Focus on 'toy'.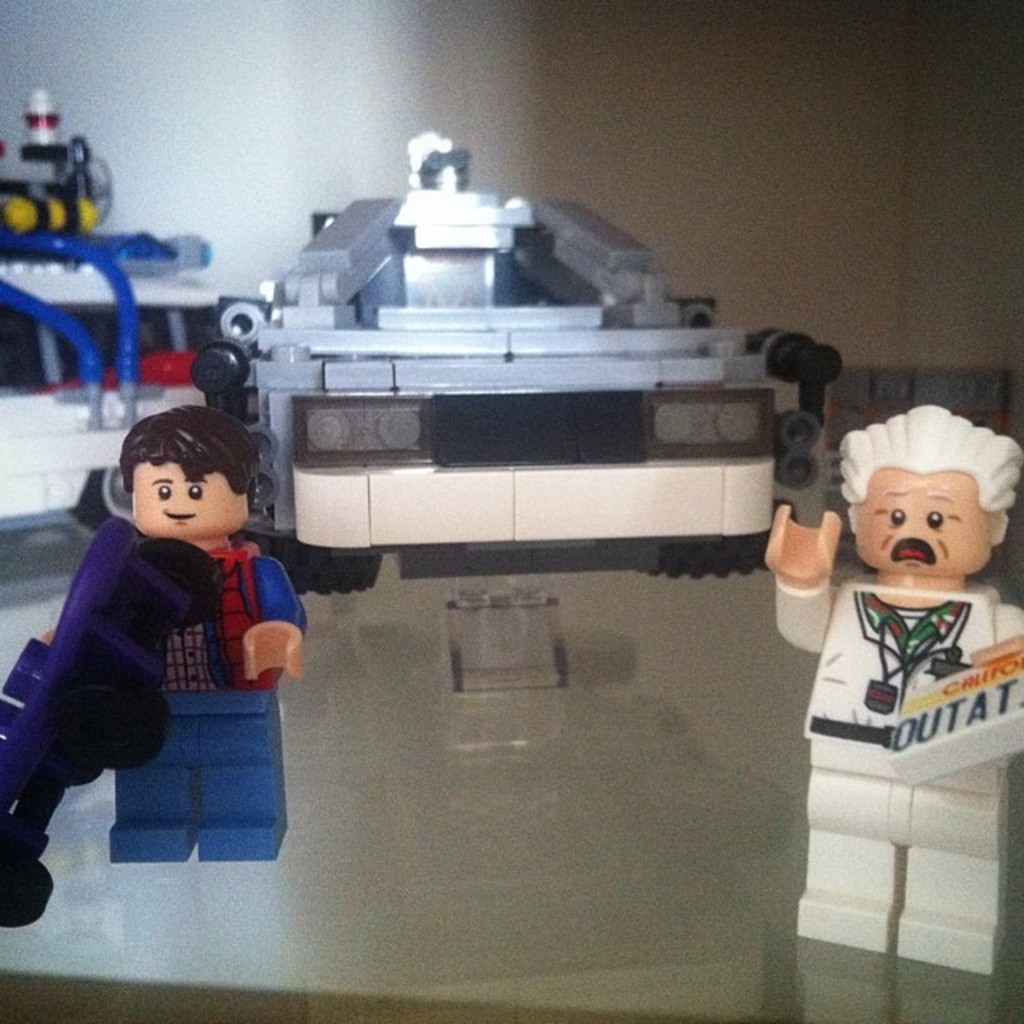
Focused at box(774, 402, 1010, 864).
